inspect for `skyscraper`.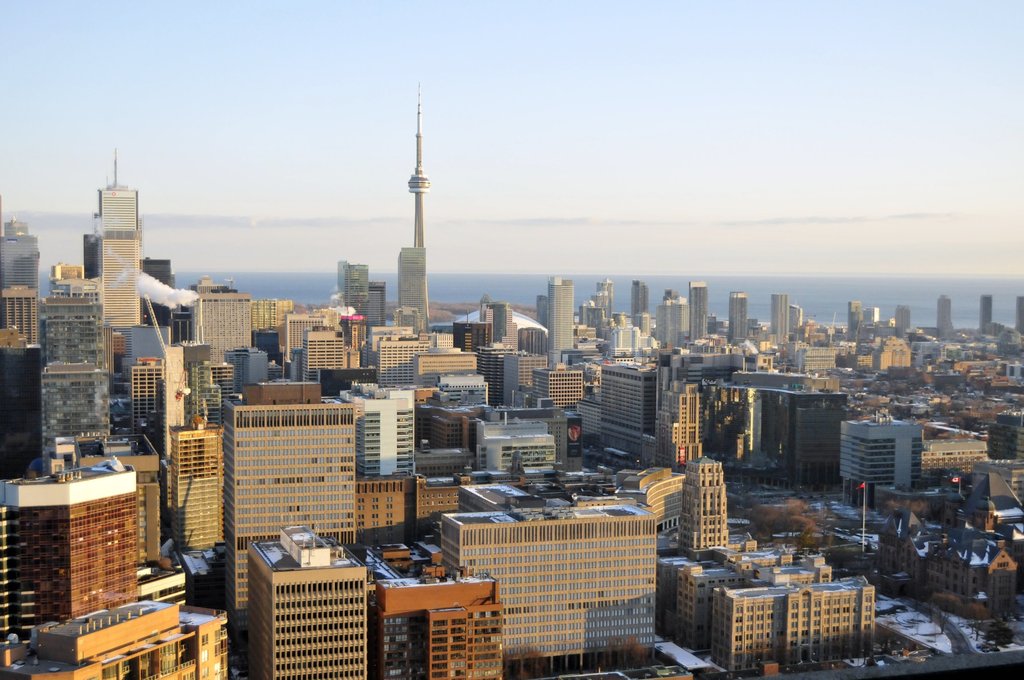
Inspection: [685,467,738,554].
